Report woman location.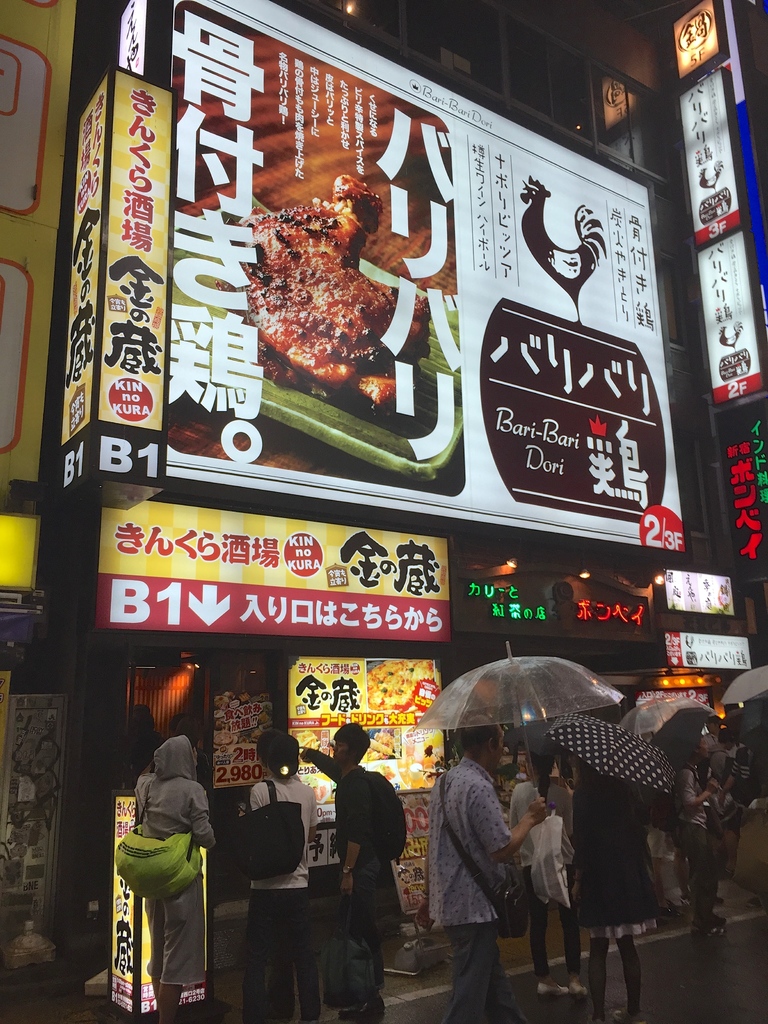
Report: x1=241 y1=737 x2=318 y2=1023.
